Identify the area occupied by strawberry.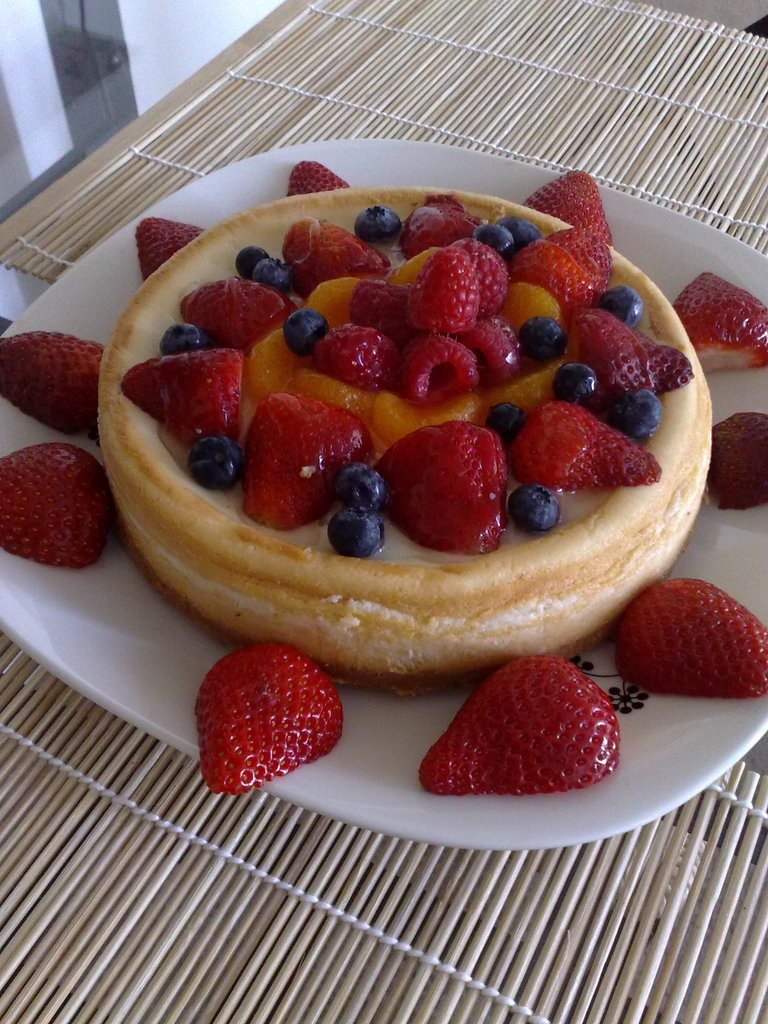
Area: box(177, 271, 304, 356).
